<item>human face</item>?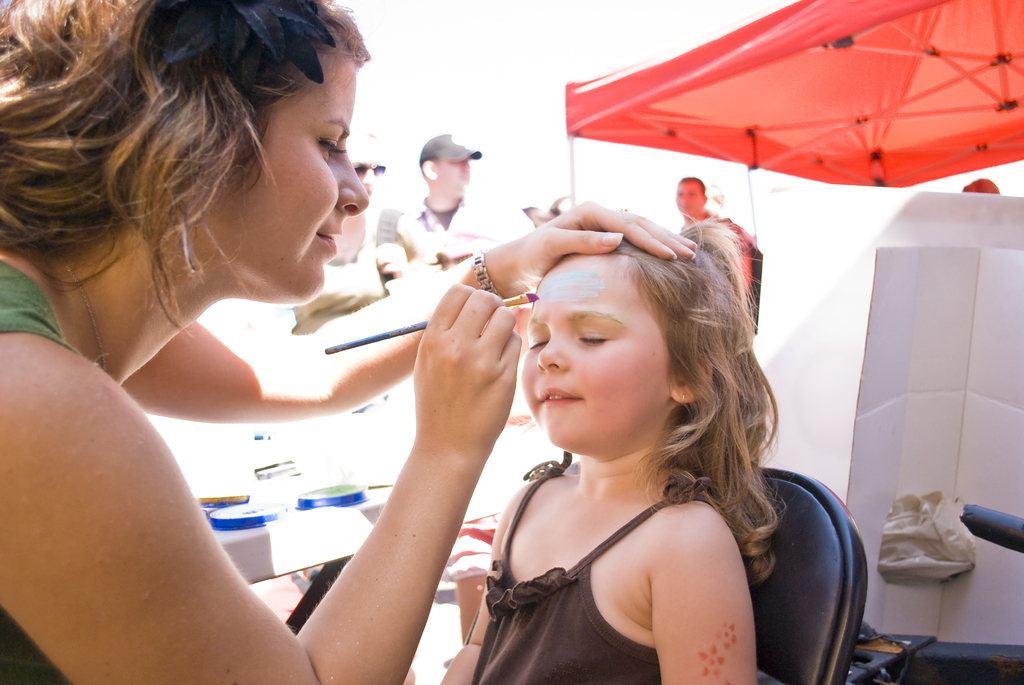
x1=439, y1=159, x2=470, y2=190
